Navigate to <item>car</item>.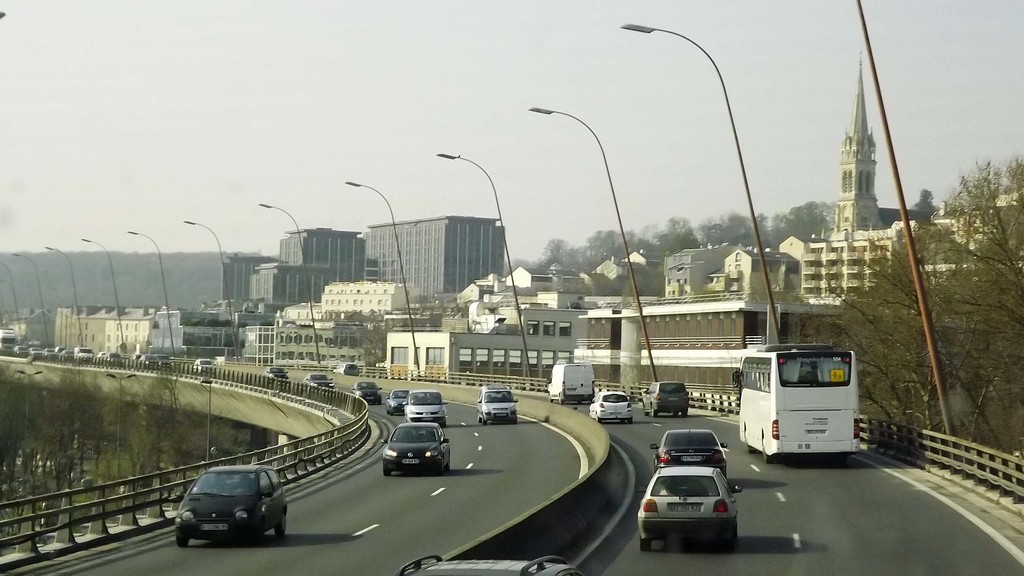
Navigation target: 584,392,634,424.
